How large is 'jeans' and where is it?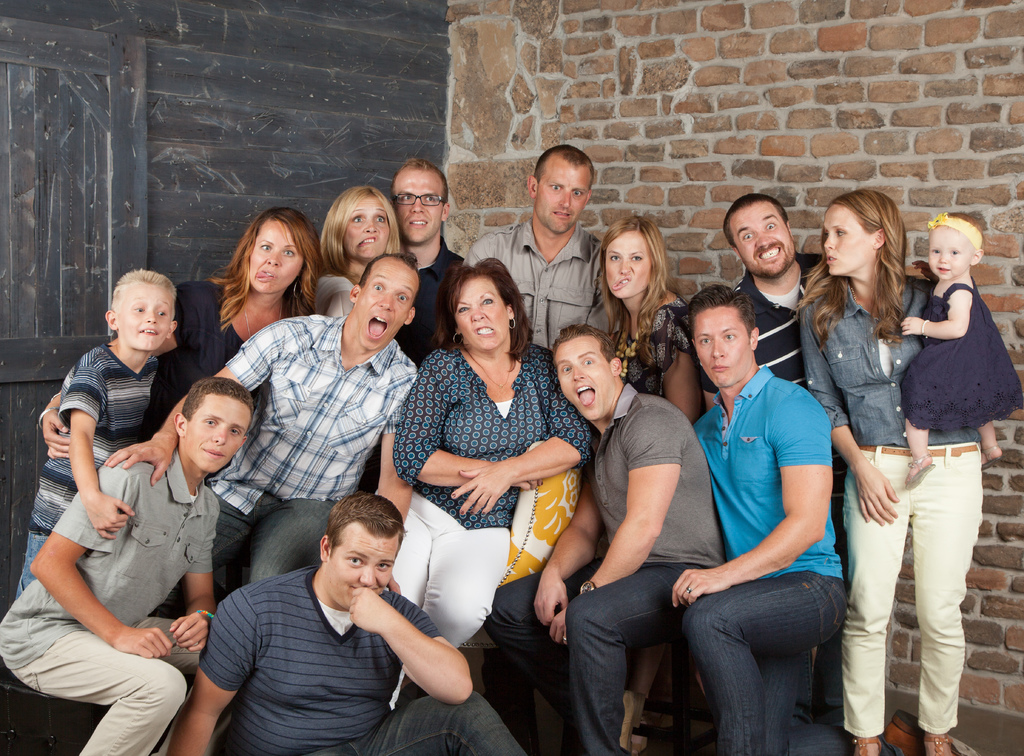
Bounding box: bbox(849, 454, 980, 730).
